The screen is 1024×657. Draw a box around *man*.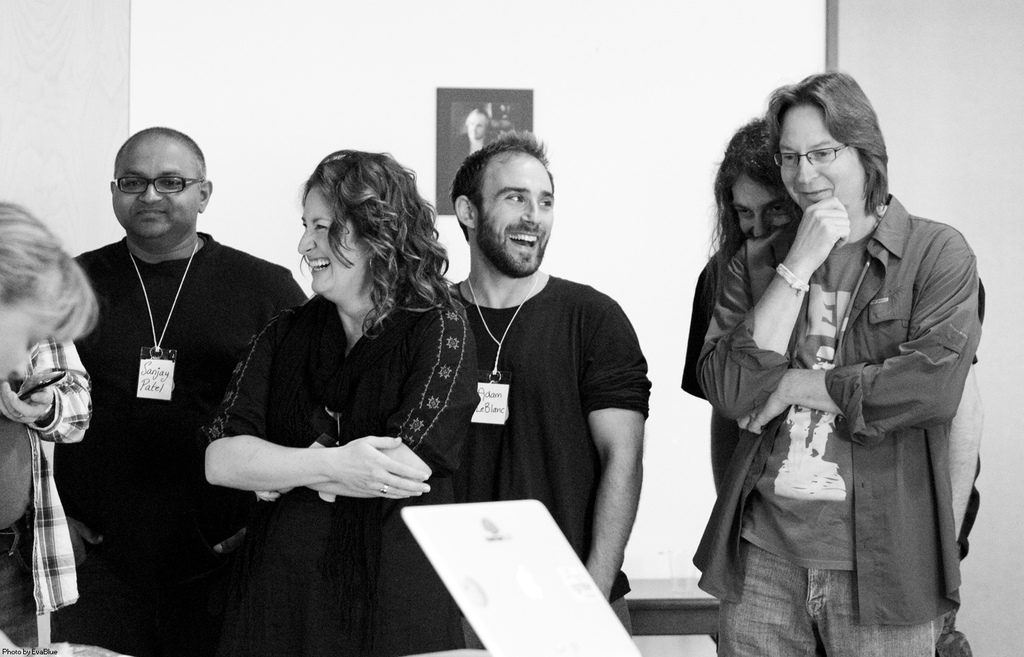
x1=447, y1=130, x2=649, y2=637.
